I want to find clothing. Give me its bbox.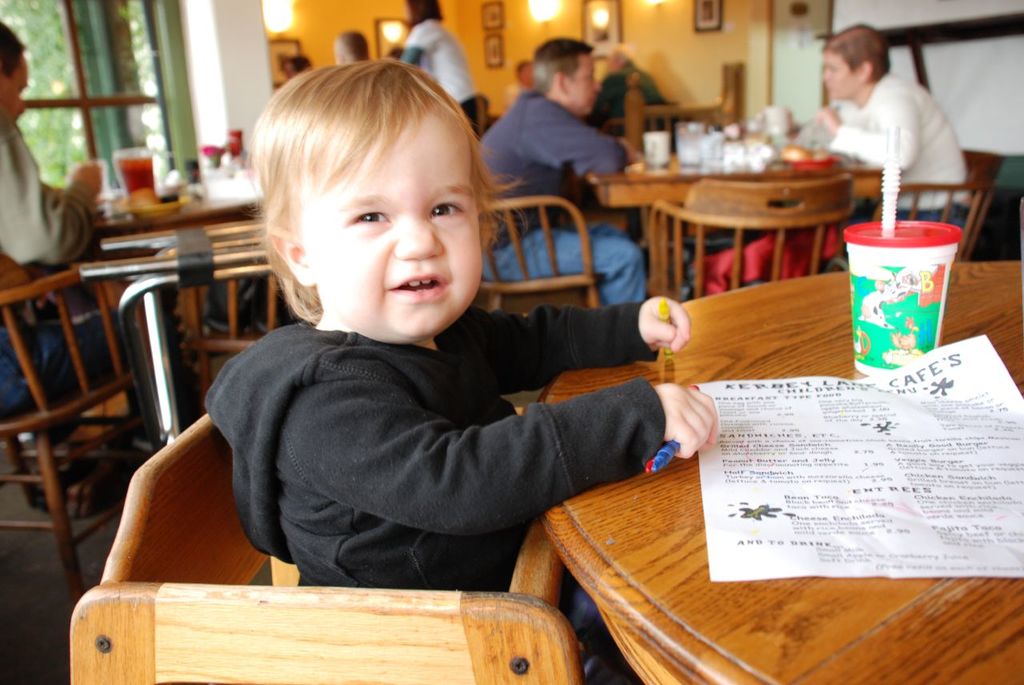
Rect(203, 323, 663, 595).
